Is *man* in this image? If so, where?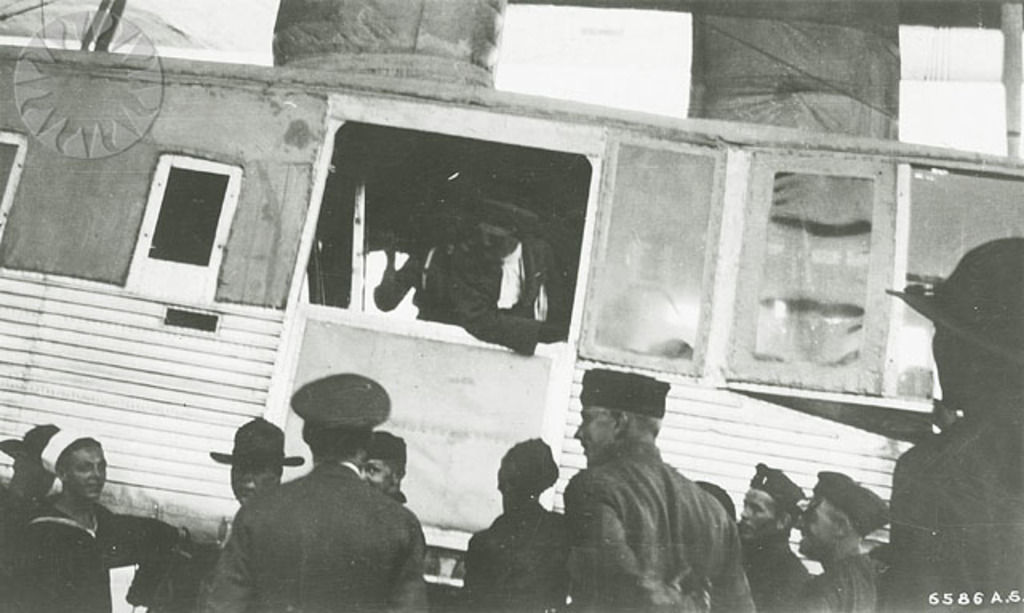
Yes, at x1=435, y1=192, x2=574, y2=352.
